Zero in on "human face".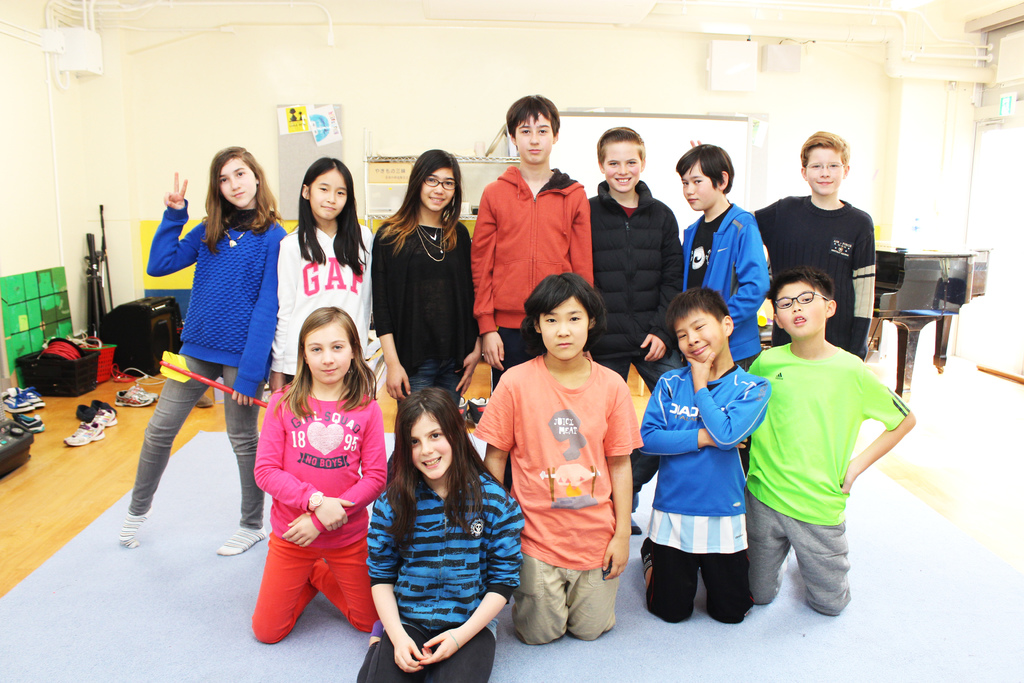
Zeroed in: l=772, t=284, r=829, b=338.
